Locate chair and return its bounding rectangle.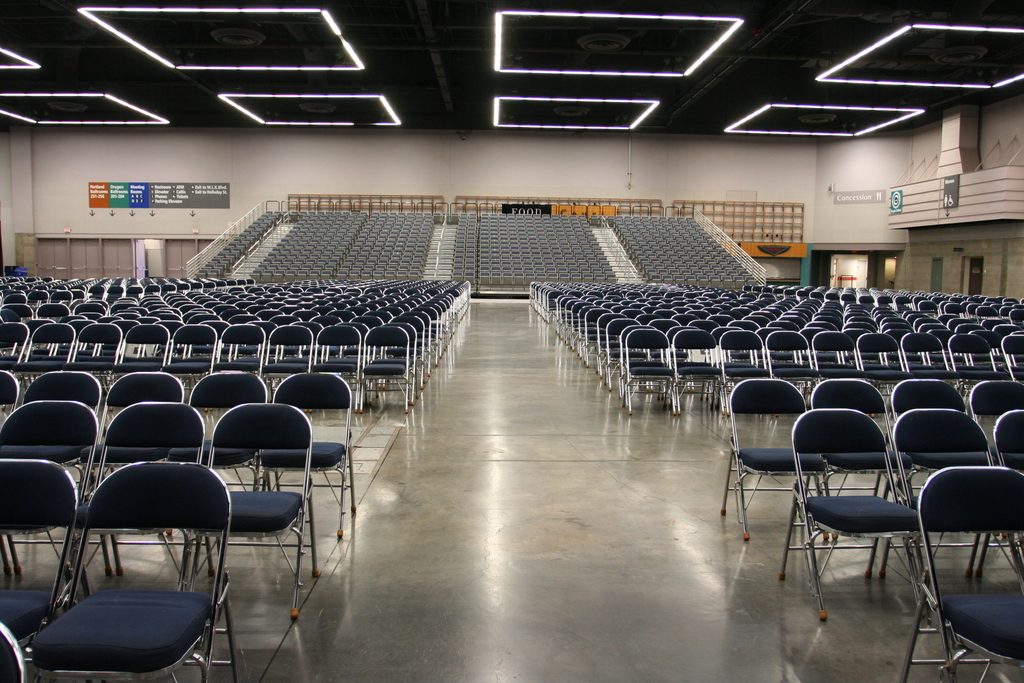
bbox(780, 403, 931, 614).
